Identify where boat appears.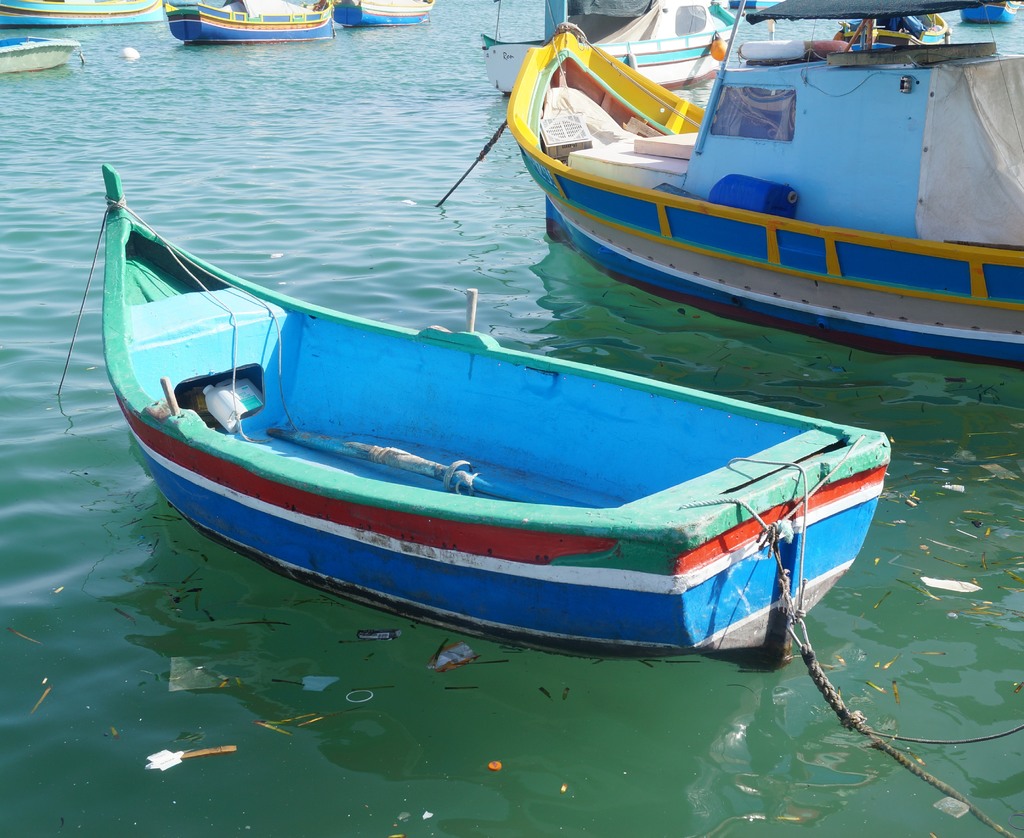
Appears at 333 0 440 26.
